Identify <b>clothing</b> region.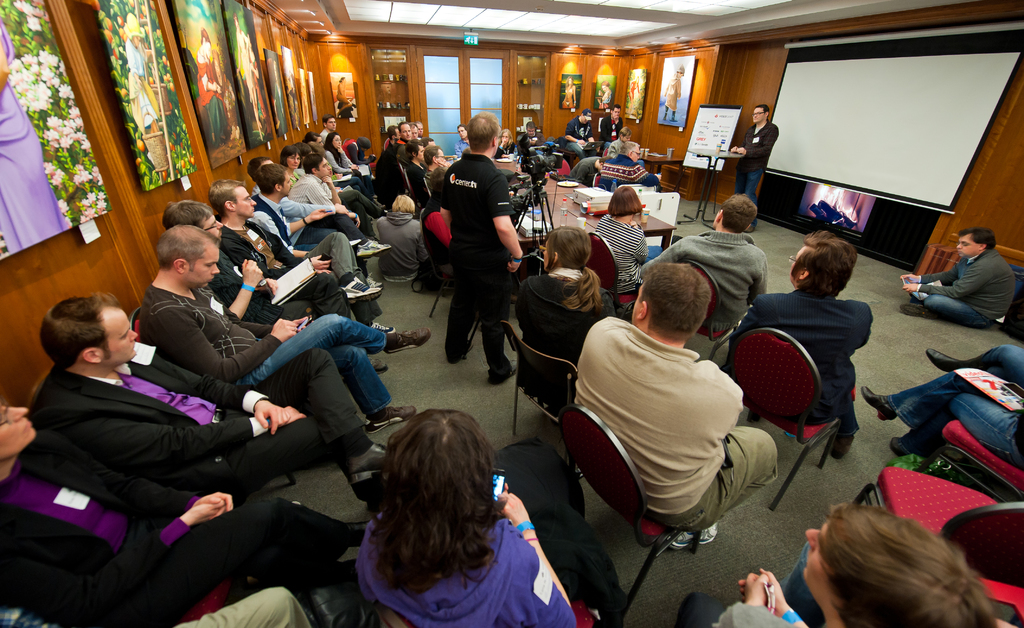
Region: (x1=715, y1=540, x2=826, y2=627).
